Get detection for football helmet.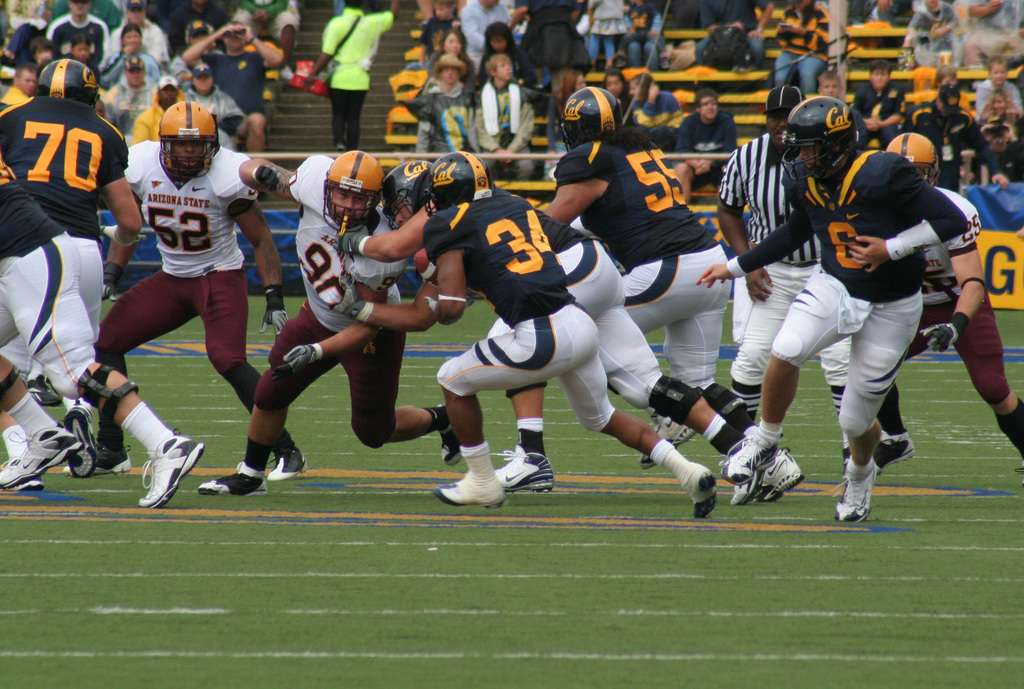
Detection: bbox(40, 56, 100, 106).
